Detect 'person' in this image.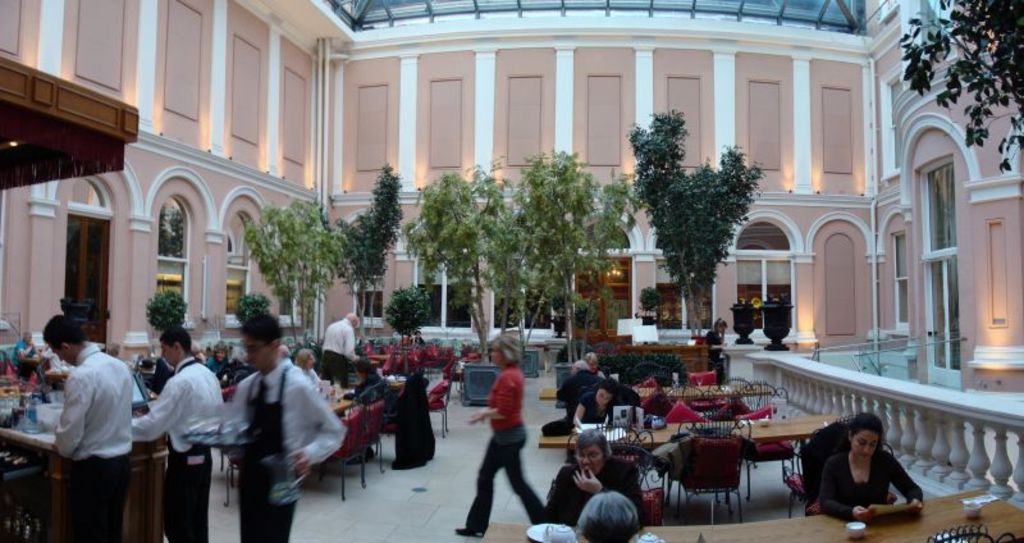
Detection: <bbox>815, 411, 923, 529</bbox>.
